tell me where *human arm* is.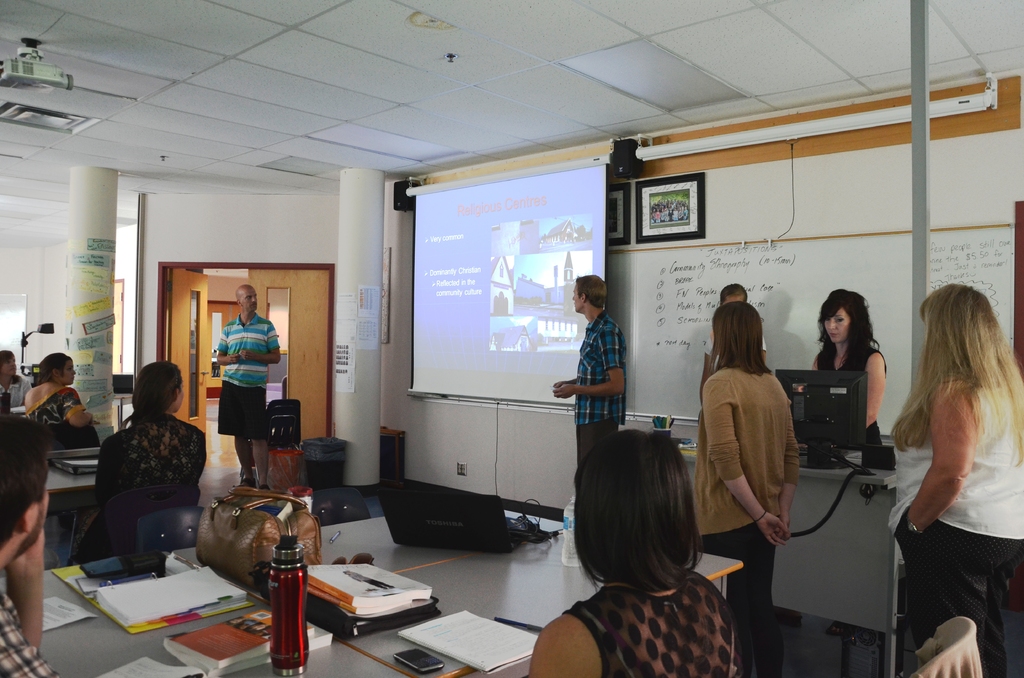
*human arm* is at [860, 349, 887, 433].
